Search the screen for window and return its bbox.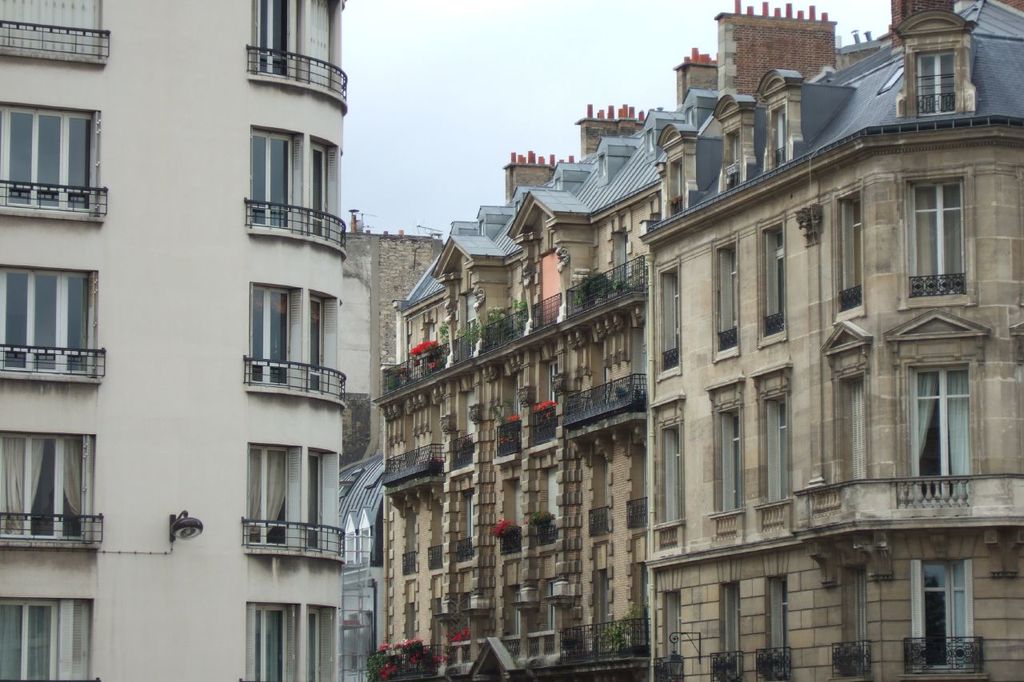
Found: {"x1": 915, "y1": 560, "x2": 970, "y2": 669}.
